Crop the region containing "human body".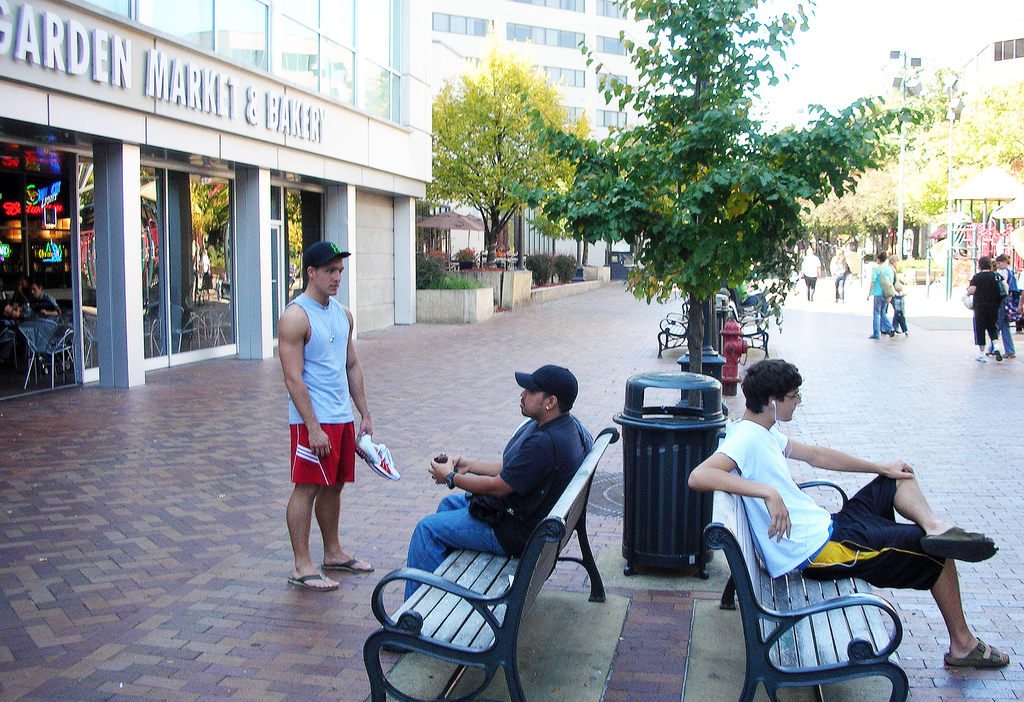
Crop region: 966,273,1008,363.
